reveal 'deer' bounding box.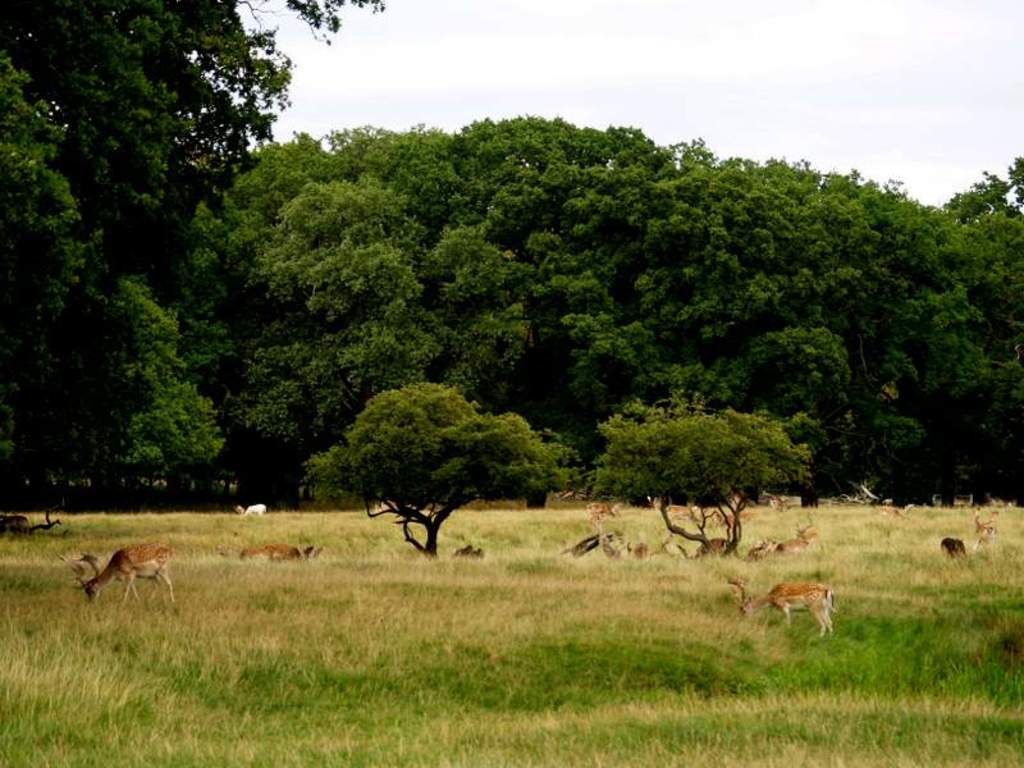
Revealed: [64,541,172,603].
